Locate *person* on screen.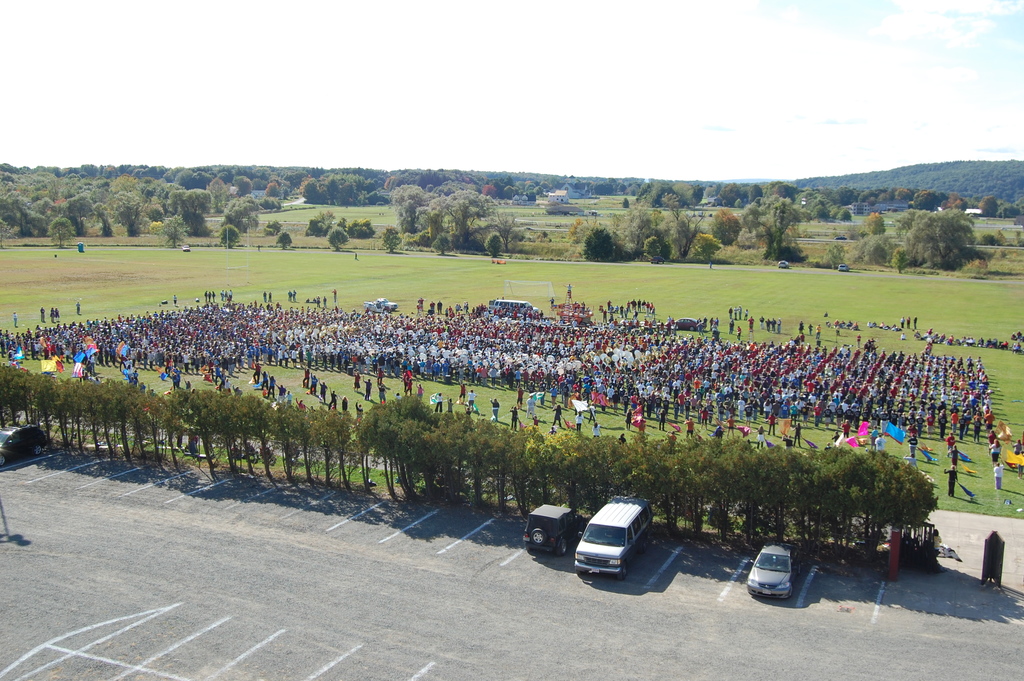
On screen at rect(993, 455, 1004, 489).
